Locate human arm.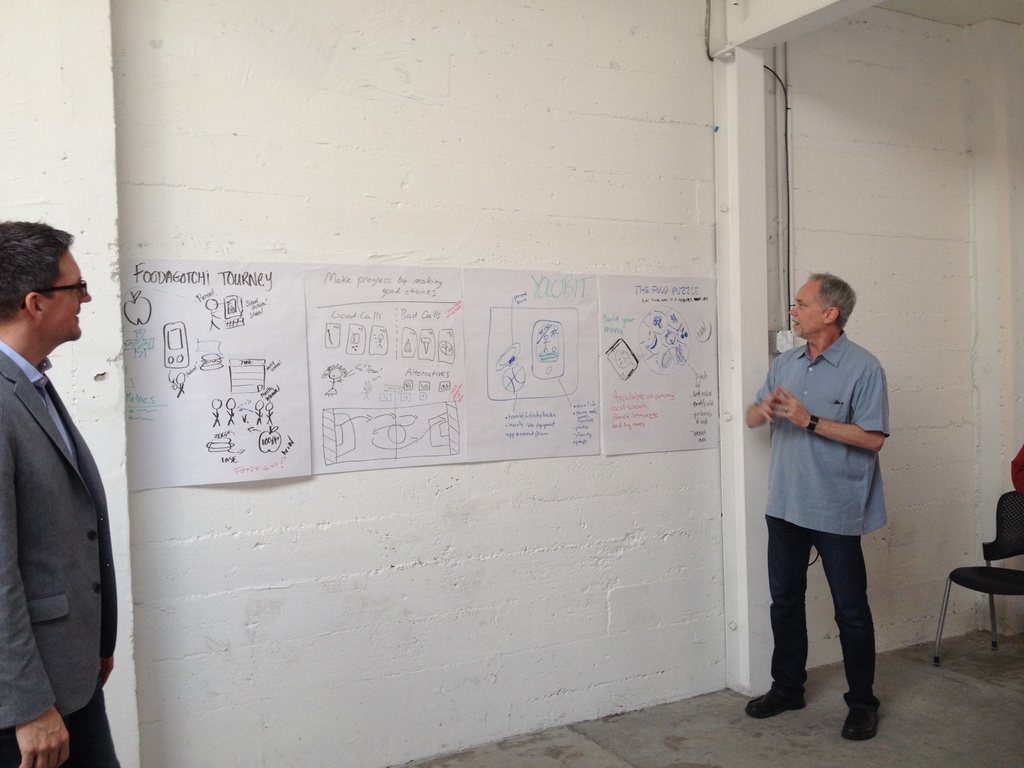
Bounding box: pyautogui.locateOnScreen(1, 415, 75, 767).
